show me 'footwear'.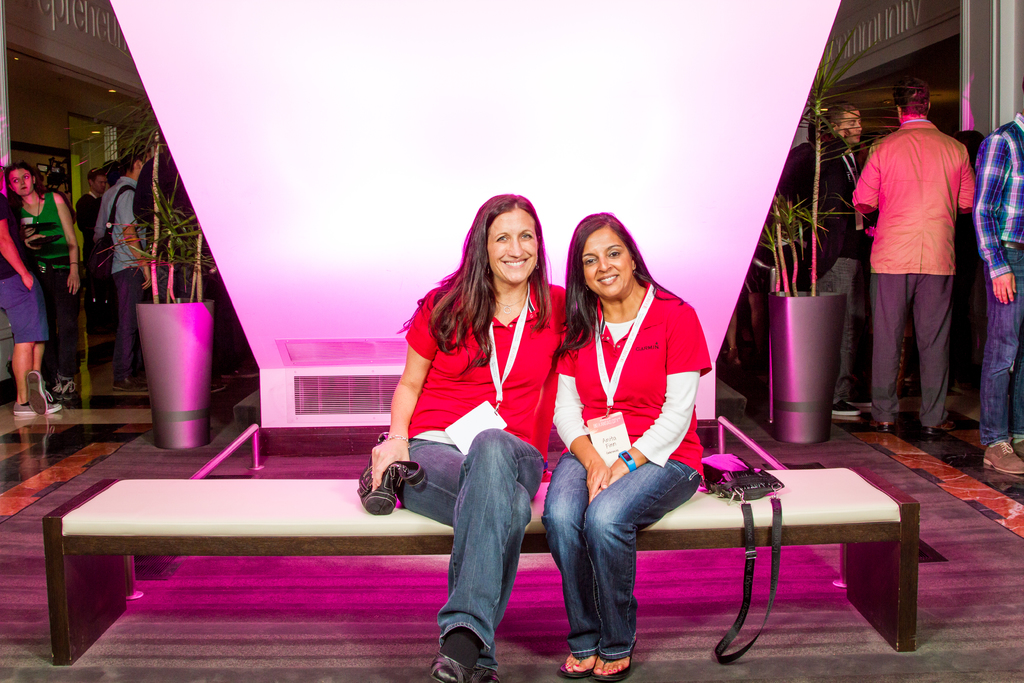
'footwear' is here: crop(862, 414, 894, 434).
